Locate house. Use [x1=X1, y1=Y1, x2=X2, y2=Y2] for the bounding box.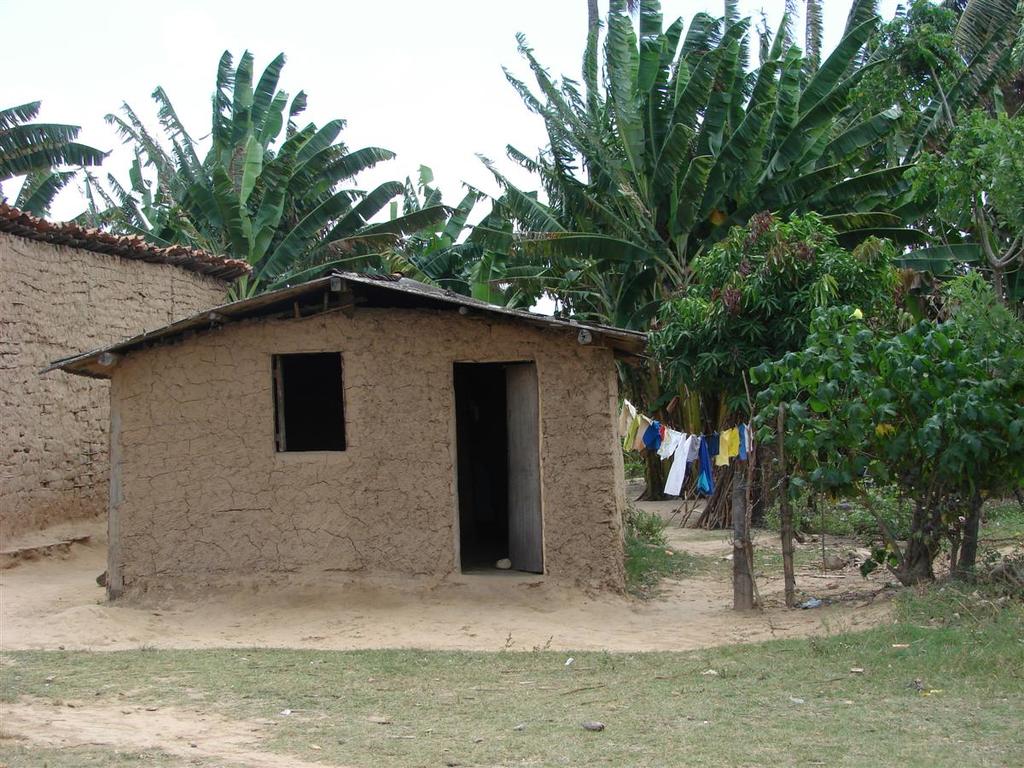
[x1=56, y1=234, x2=666, y2=608].
